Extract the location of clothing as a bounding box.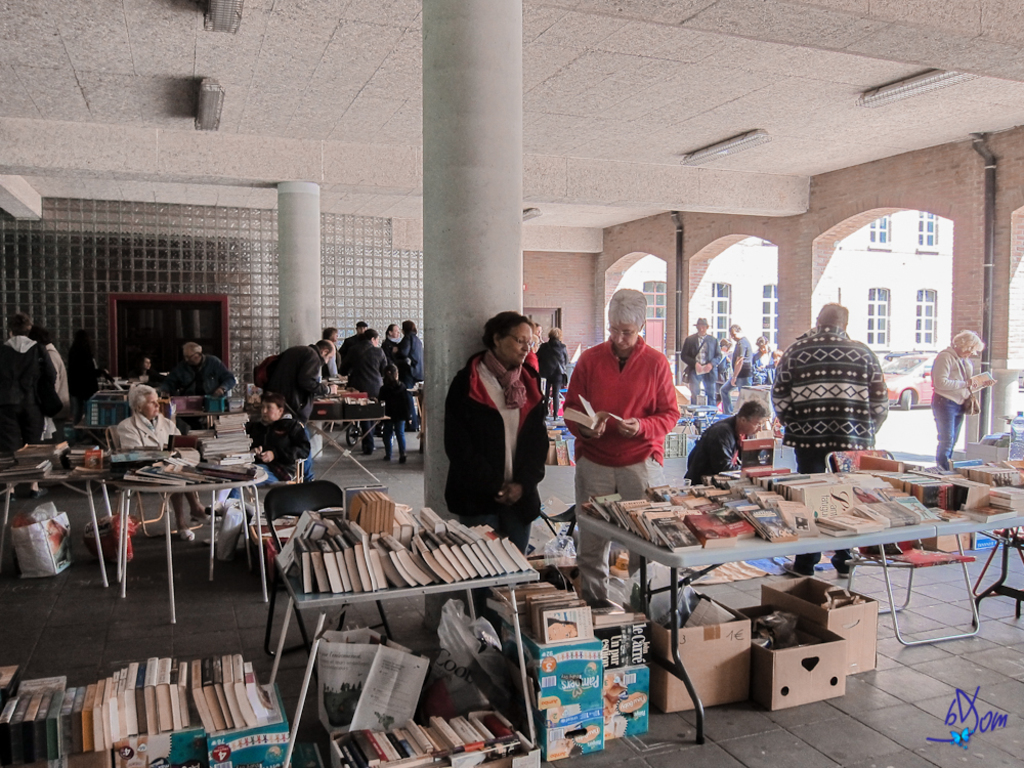
(926,342,977,465).
